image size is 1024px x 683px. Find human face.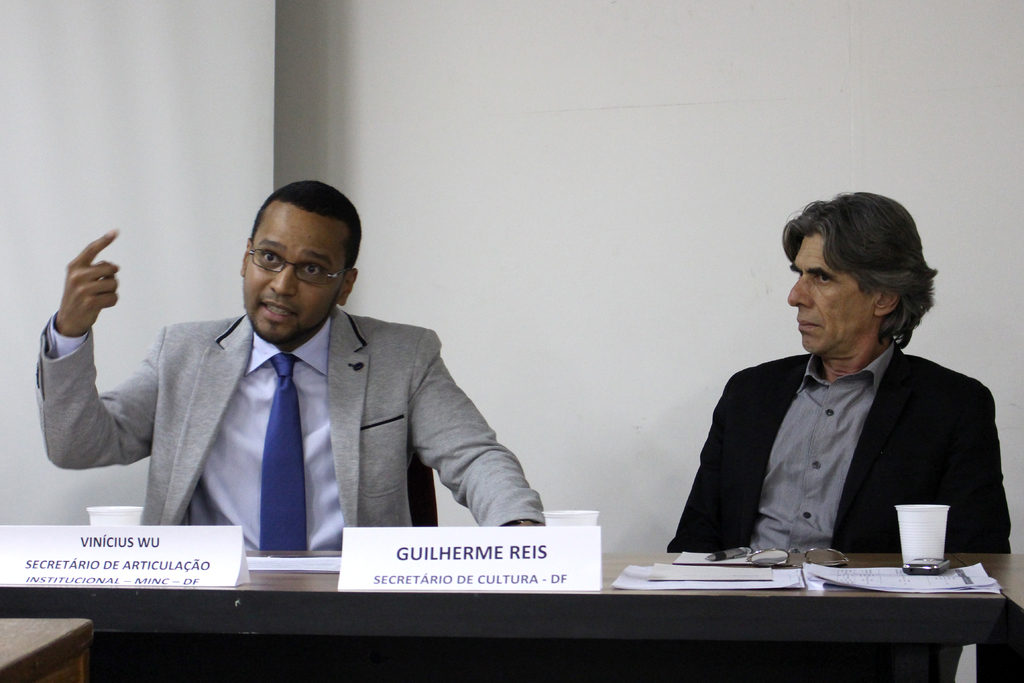
[left=790, top=236, right=863, bottom=354].
